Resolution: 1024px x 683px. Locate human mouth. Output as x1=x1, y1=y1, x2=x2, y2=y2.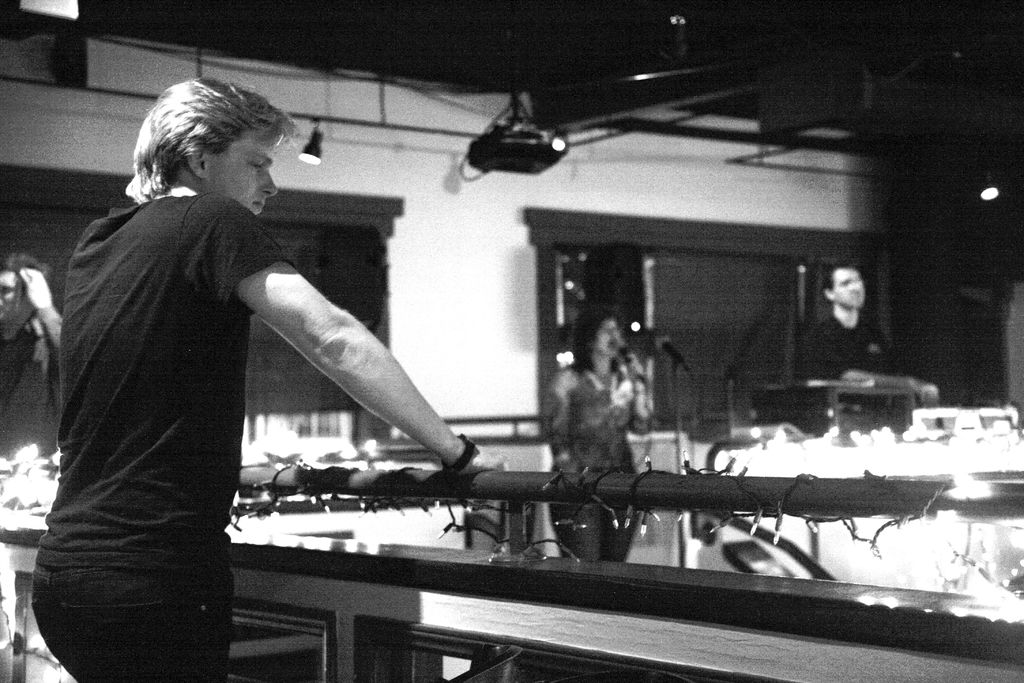
x1=252, y1=201, x2=264, y2=210.
